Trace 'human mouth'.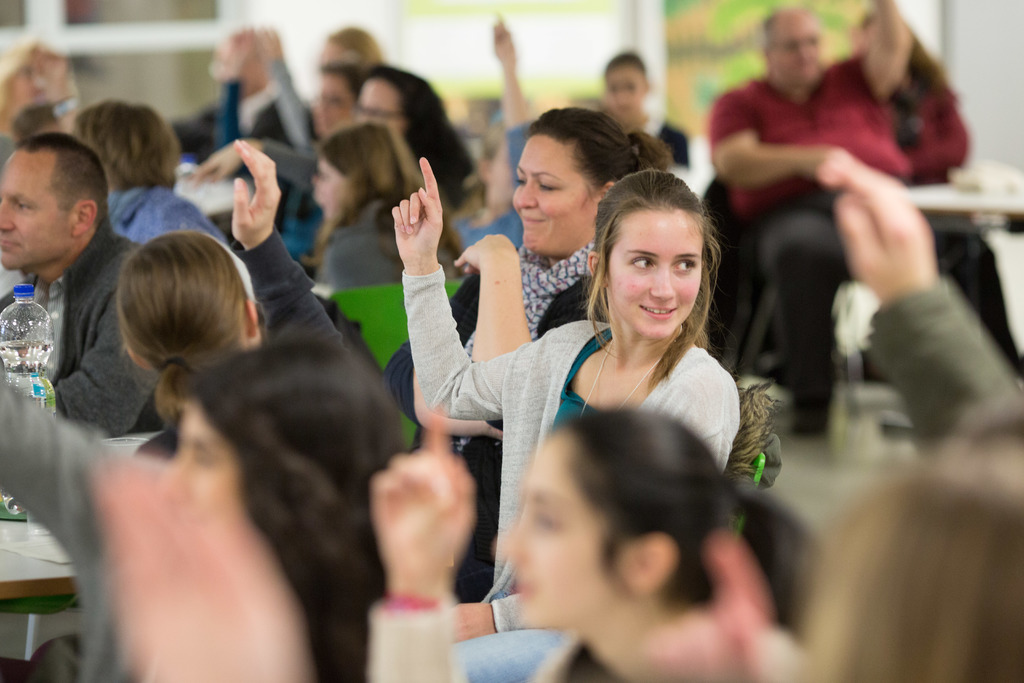
Traced to box(0, 236, 19, 251).
